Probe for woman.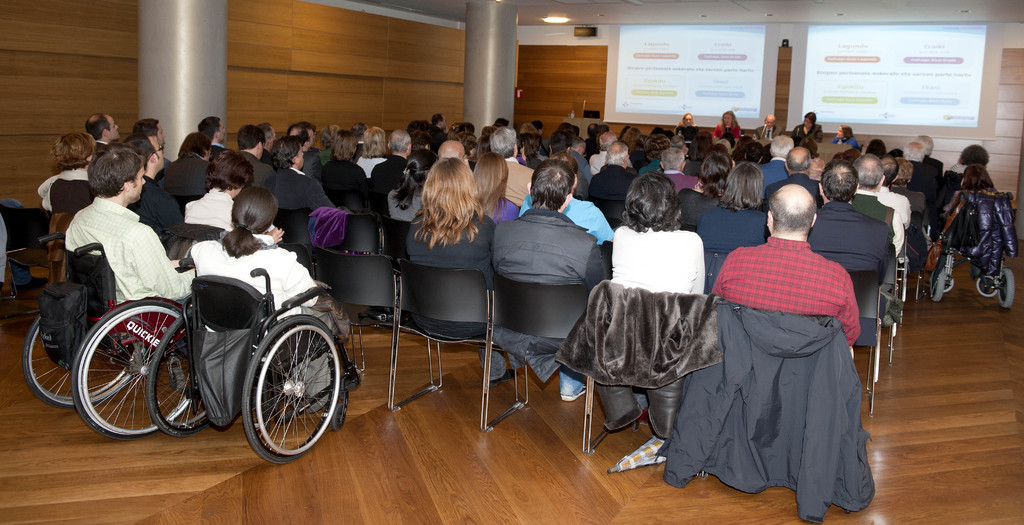
Probe result: l=605, t=174, r=707, b=293.
